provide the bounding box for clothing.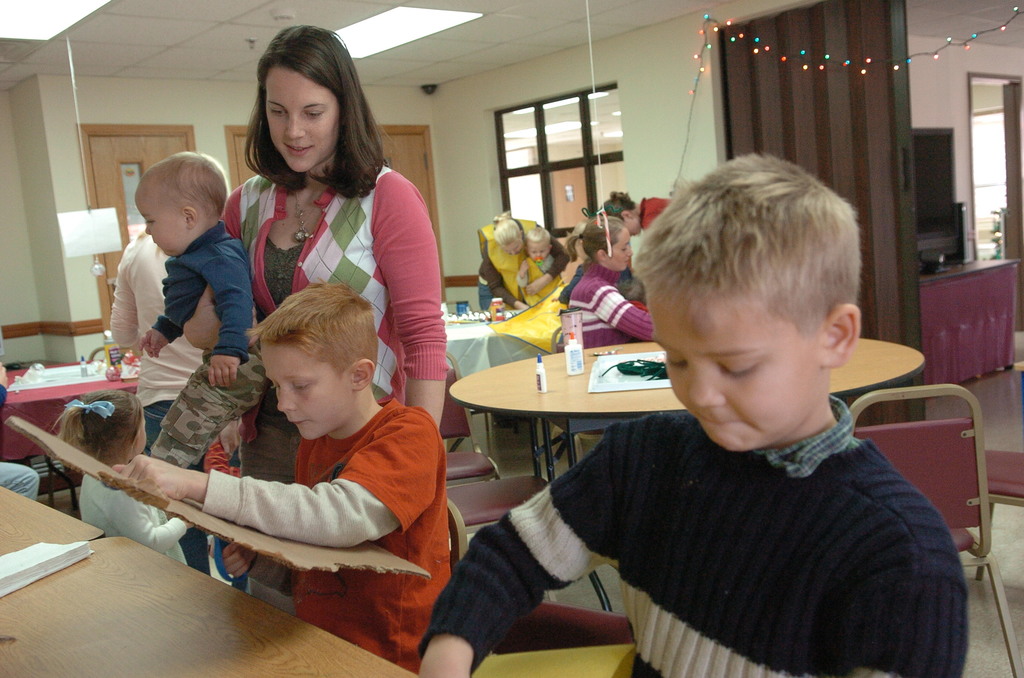
(475, 222, 566, 314).
